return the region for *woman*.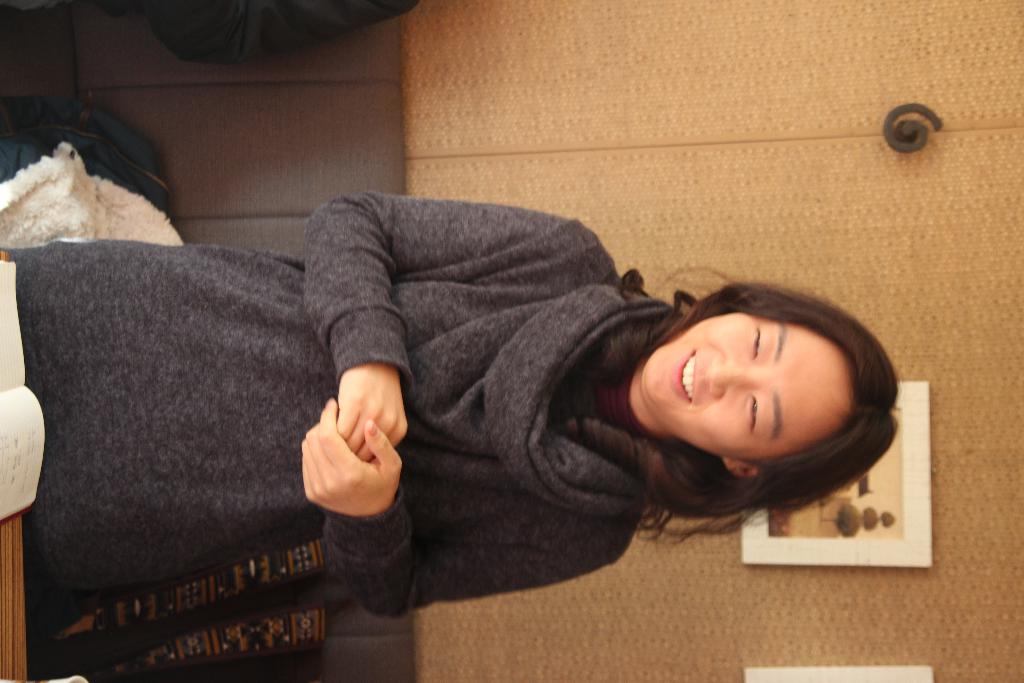
177,169,874,634.
